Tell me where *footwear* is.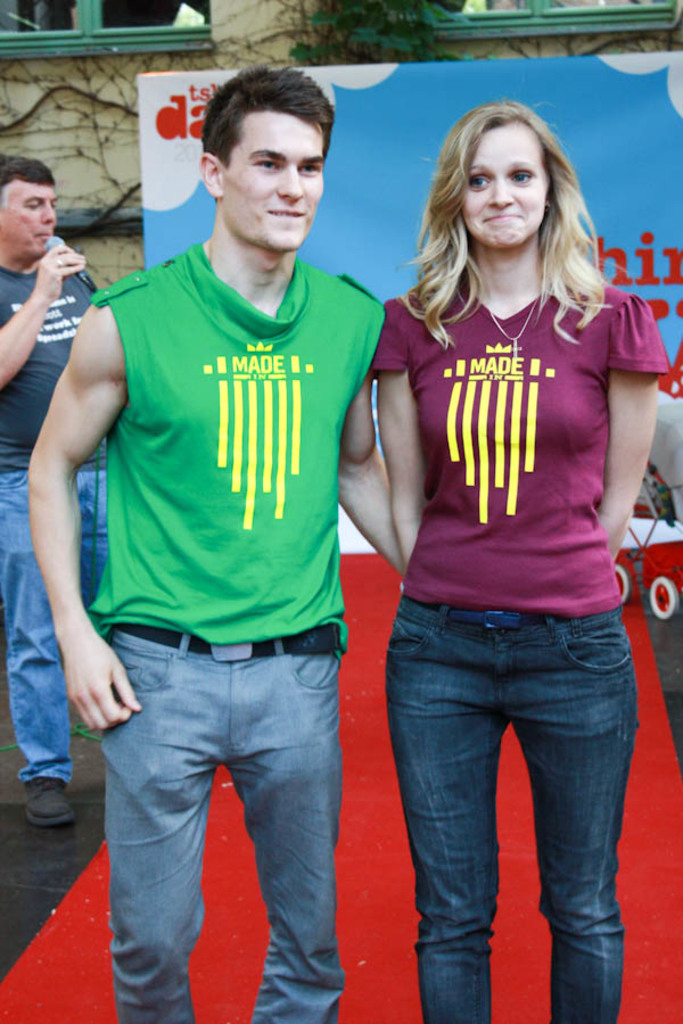
*footwear* is at rect(6, 767, 63, 844).
